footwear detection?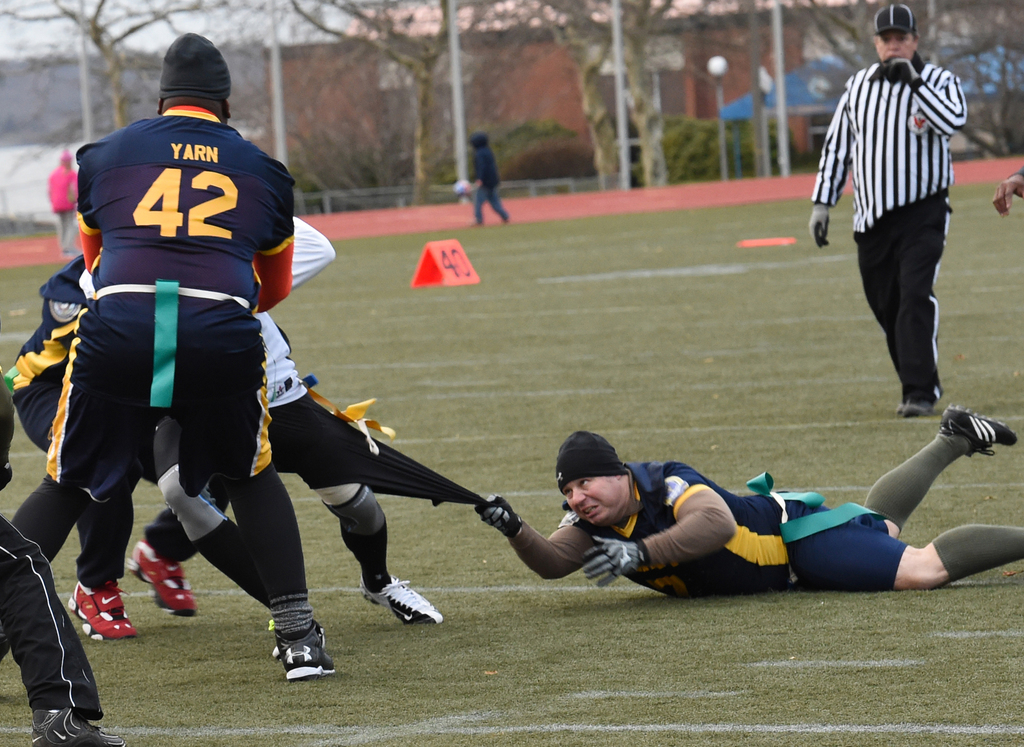
bbox=[355, 570, 444, 632]
